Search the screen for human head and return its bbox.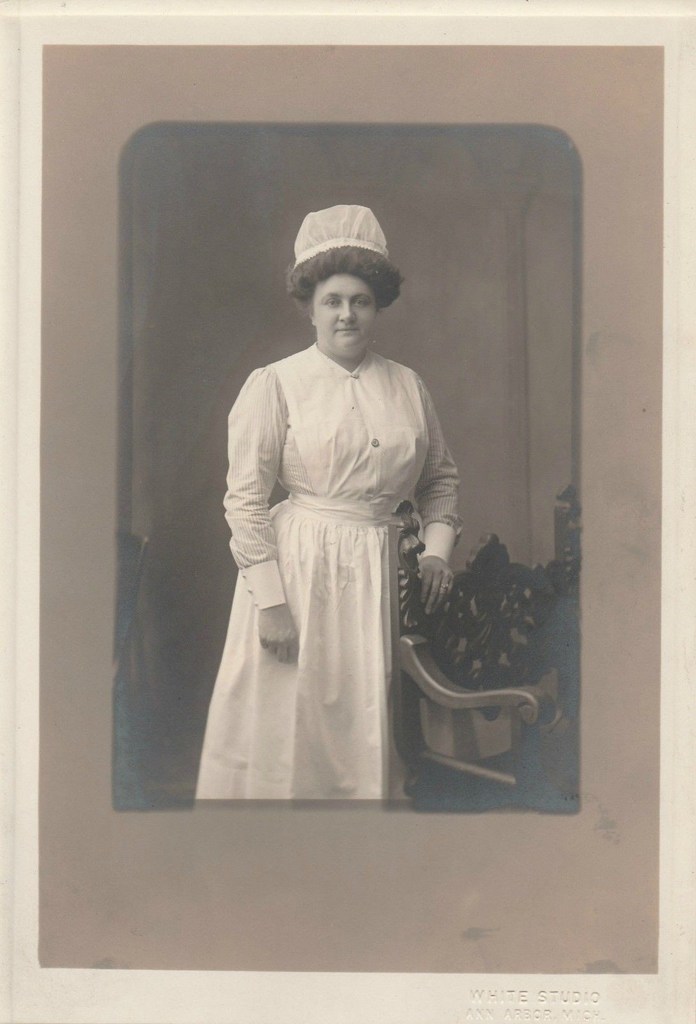
Found: 292 236 394 341.
